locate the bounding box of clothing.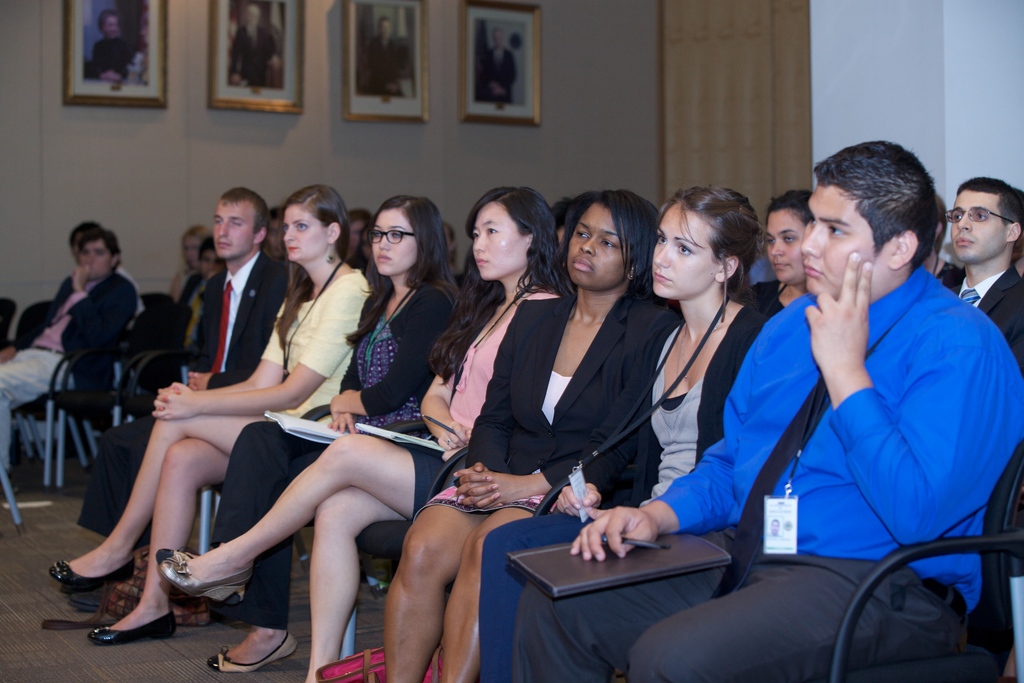
Bounding box: x1=243, y1=259, x2=379, y2=431.
